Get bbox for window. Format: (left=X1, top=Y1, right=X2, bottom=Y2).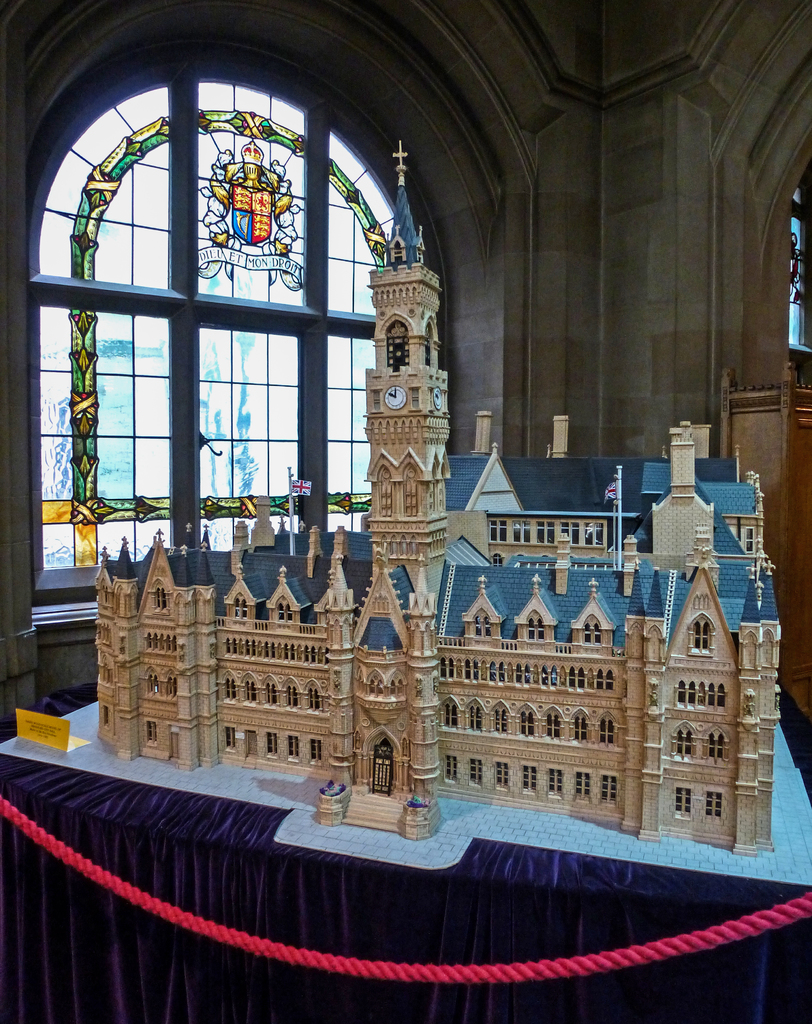
(left=266, top=732, right=278, bottom=755).
